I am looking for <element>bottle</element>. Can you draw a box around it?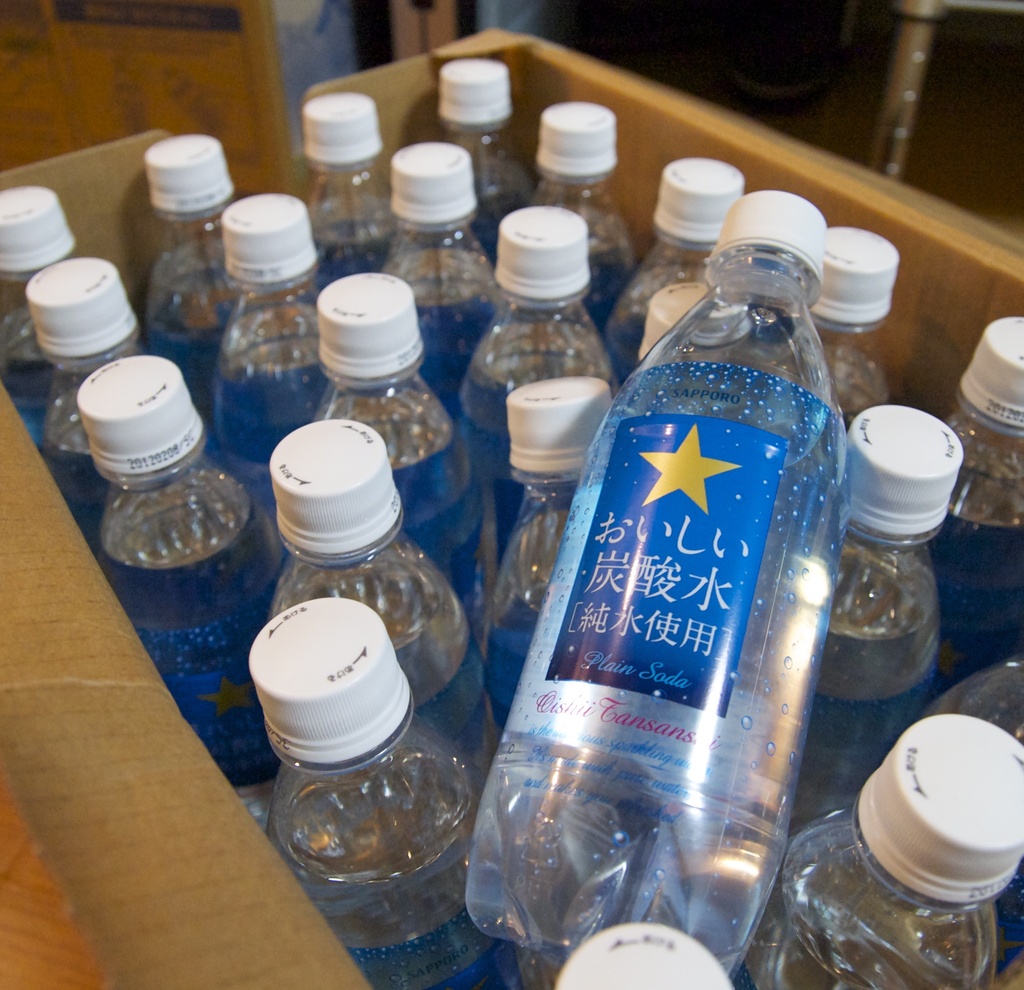
Sure, the bounding box is <bbox>314, 271, 484, 638</bbox>.
